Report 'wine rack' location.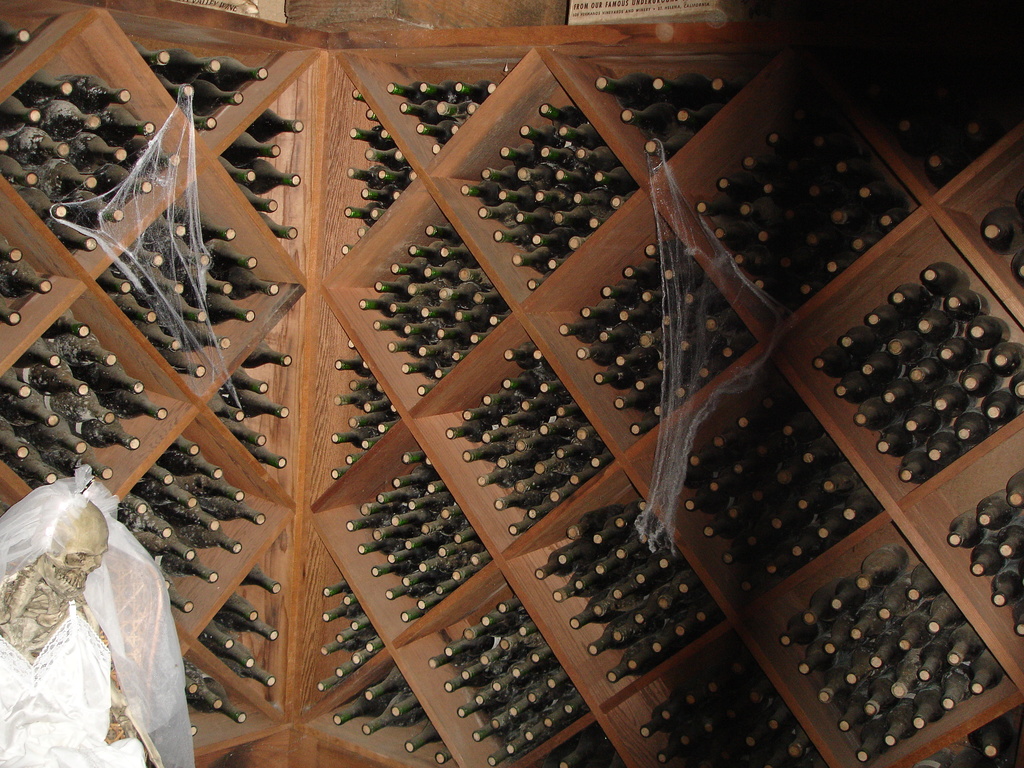
Report: bbox=[0, 0, 1023, 767].
